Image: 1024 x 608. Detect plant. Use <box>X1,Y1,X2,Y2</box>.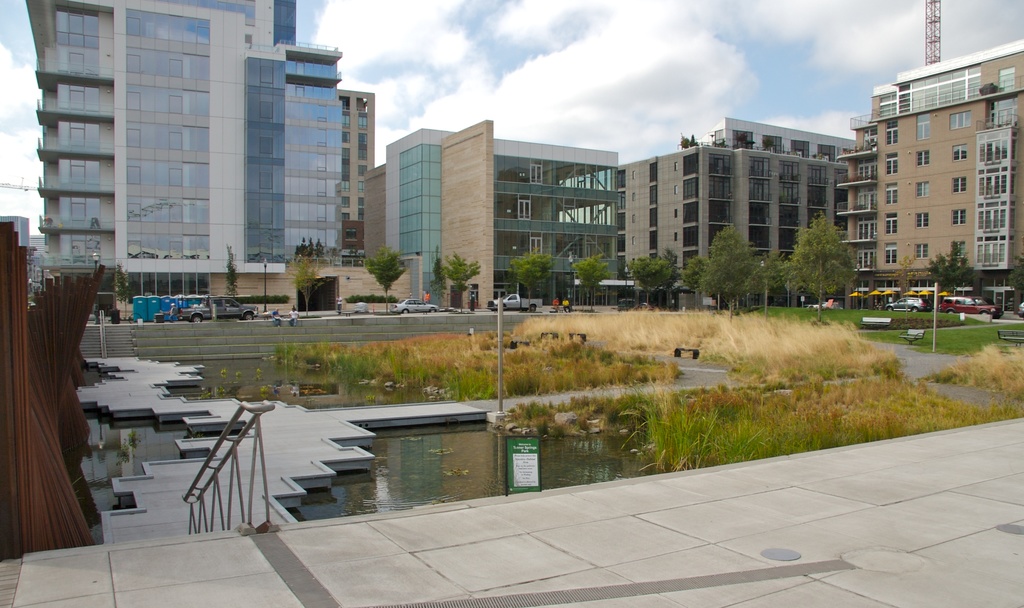
<box>923,338,1023,393</box>.
